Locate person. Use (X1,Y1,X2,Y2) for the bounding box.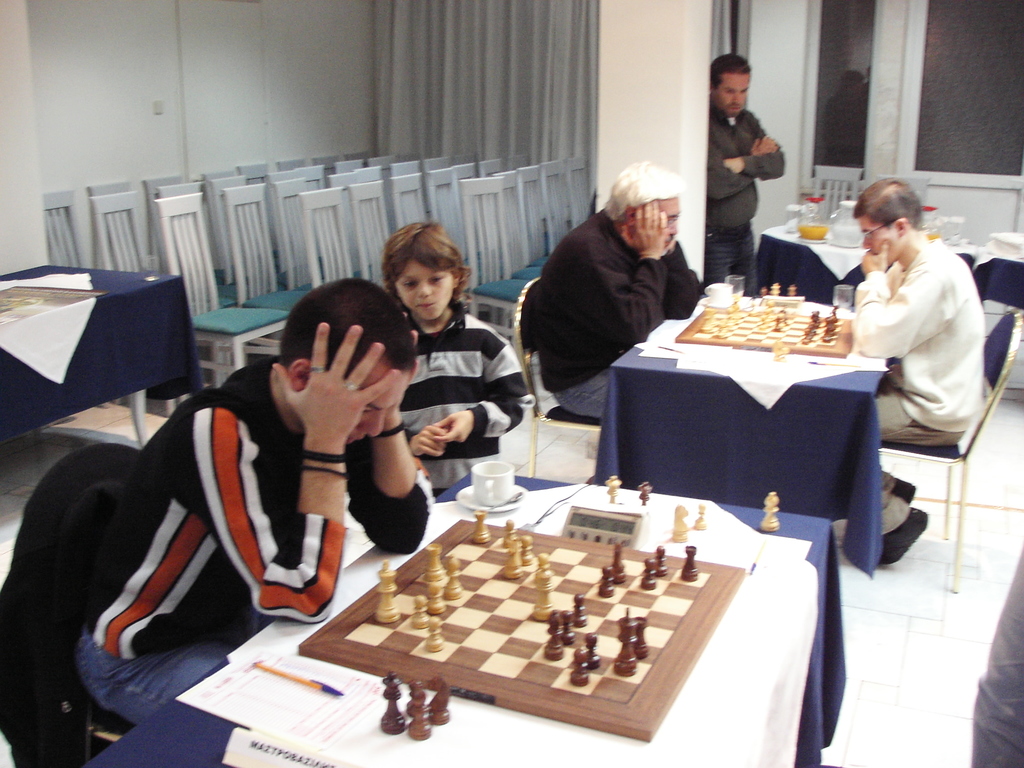
(813,151,984,583).
